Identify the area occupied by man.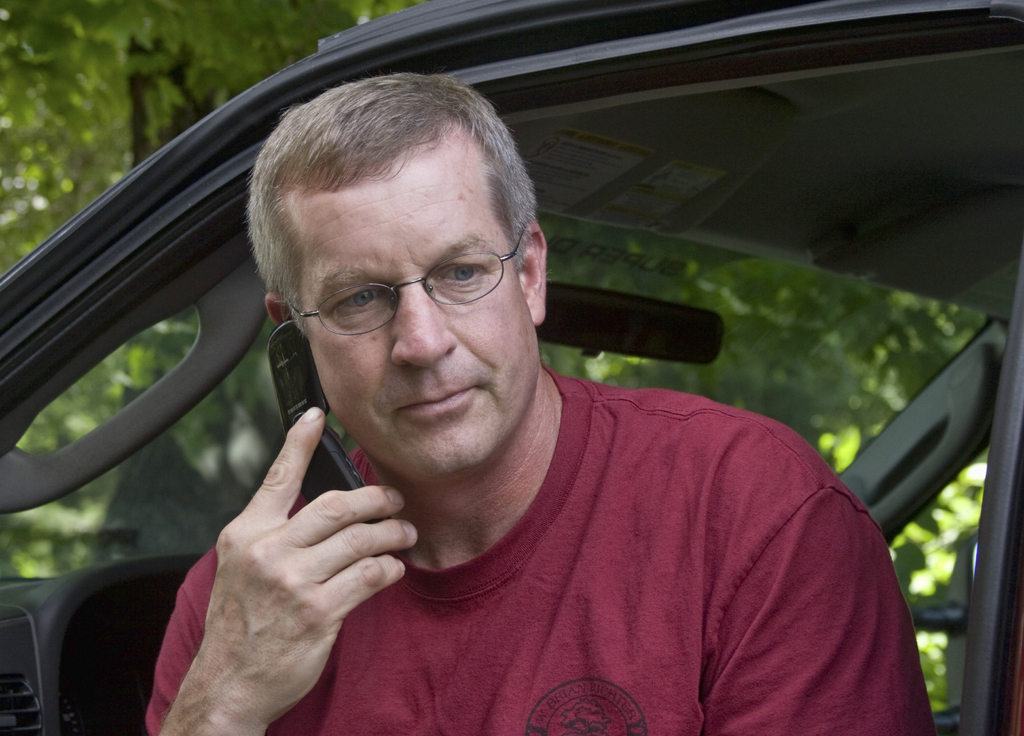
Area: l=136, t=56, r=933, b=735.
